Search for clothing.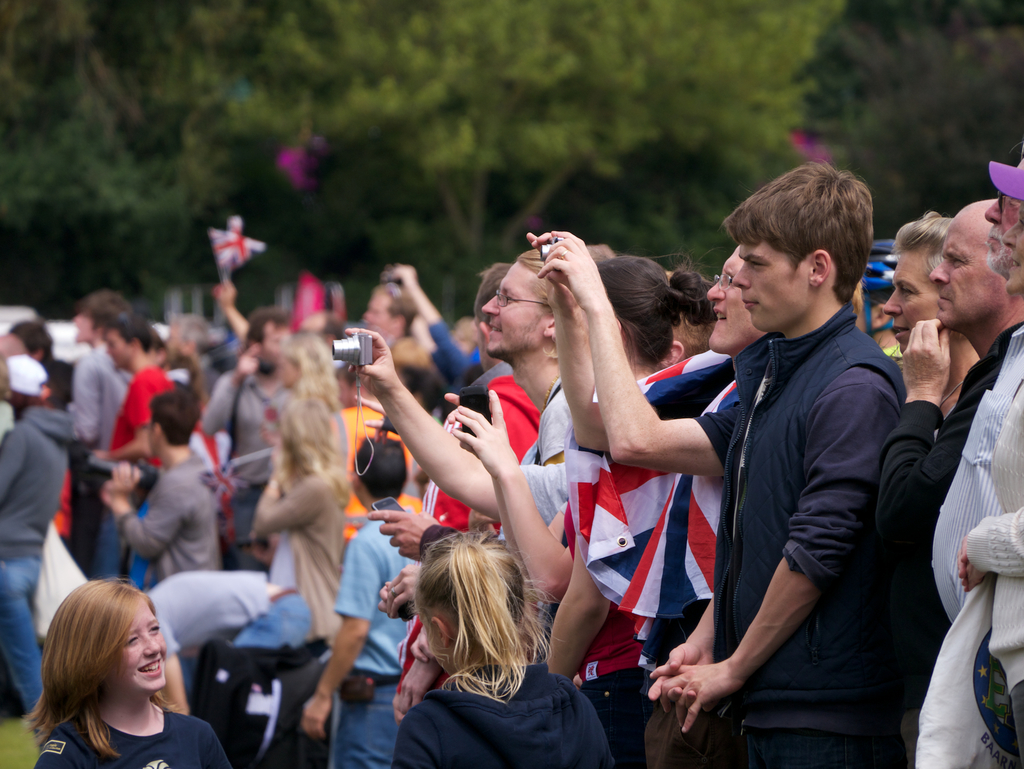
Found at bbox=[396, 663, 617, 768].
